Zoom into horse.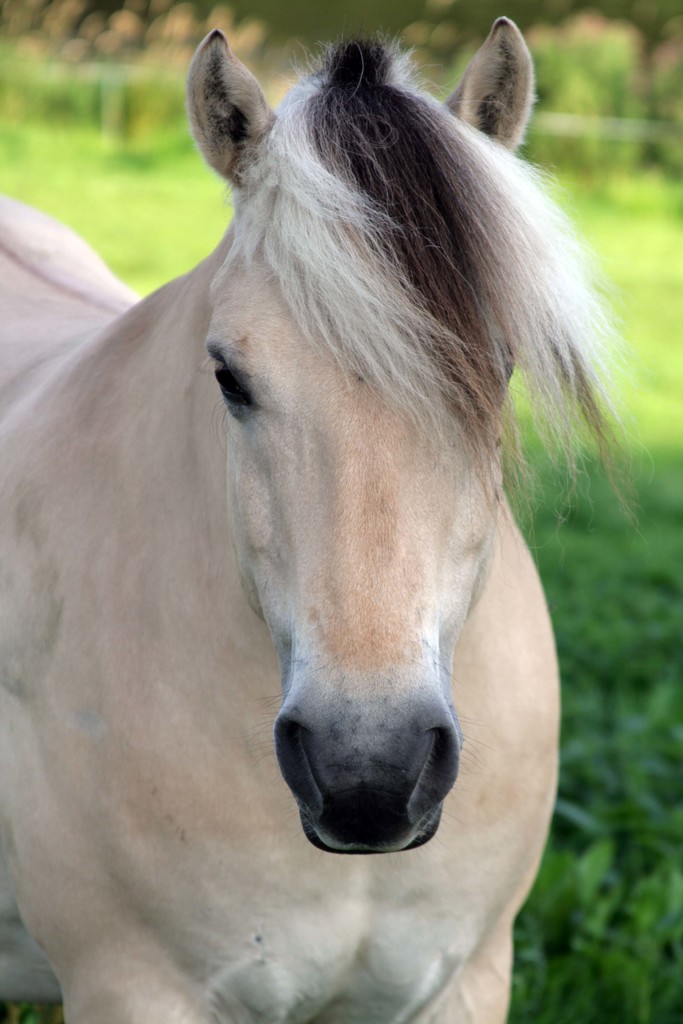
Zoom target: 0 12 644 1023.
